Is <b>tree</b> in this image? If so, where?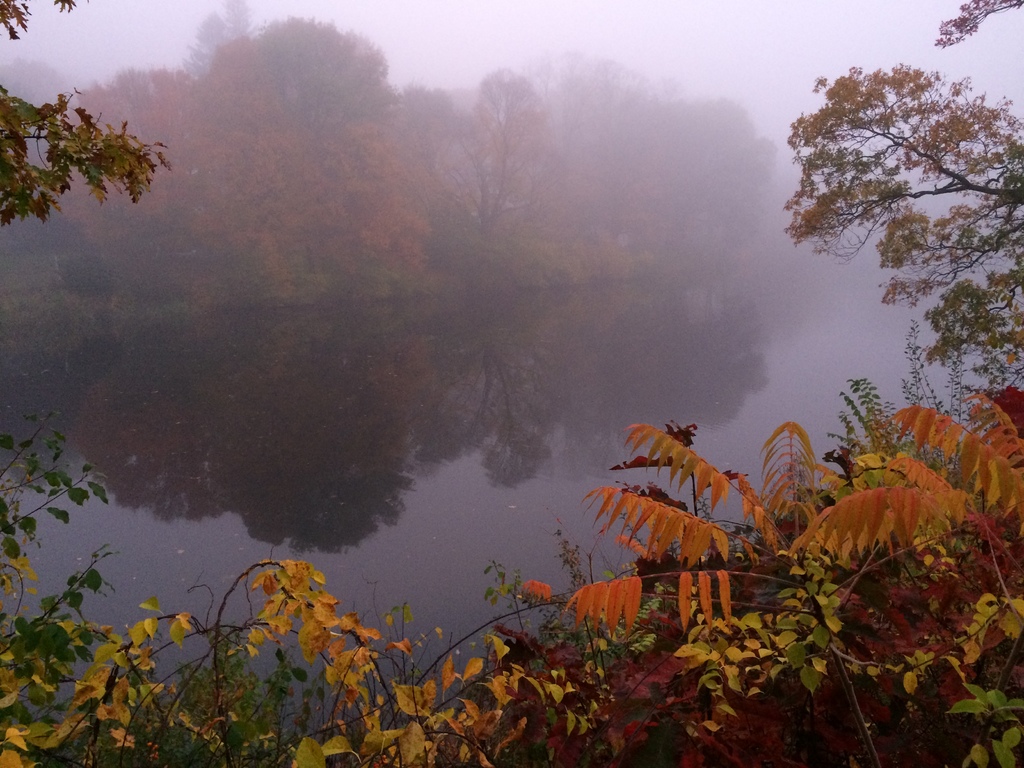
Yes, at [left=771, top=52, right=970, bottom=398].
